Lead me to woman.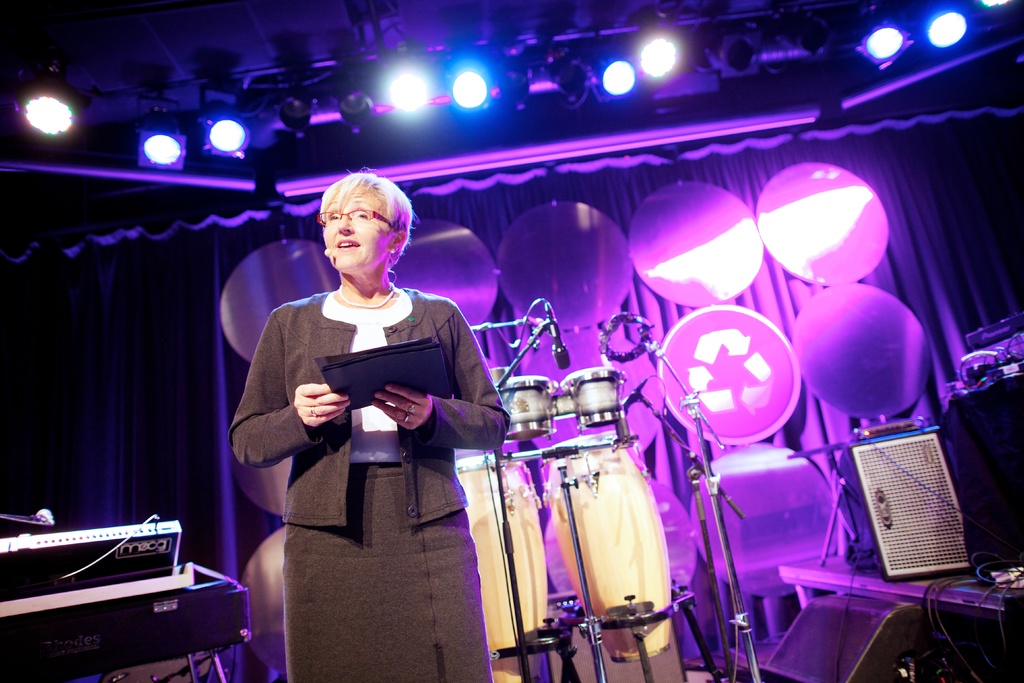
Lead to bbox=[230, 160, 509, 682].
